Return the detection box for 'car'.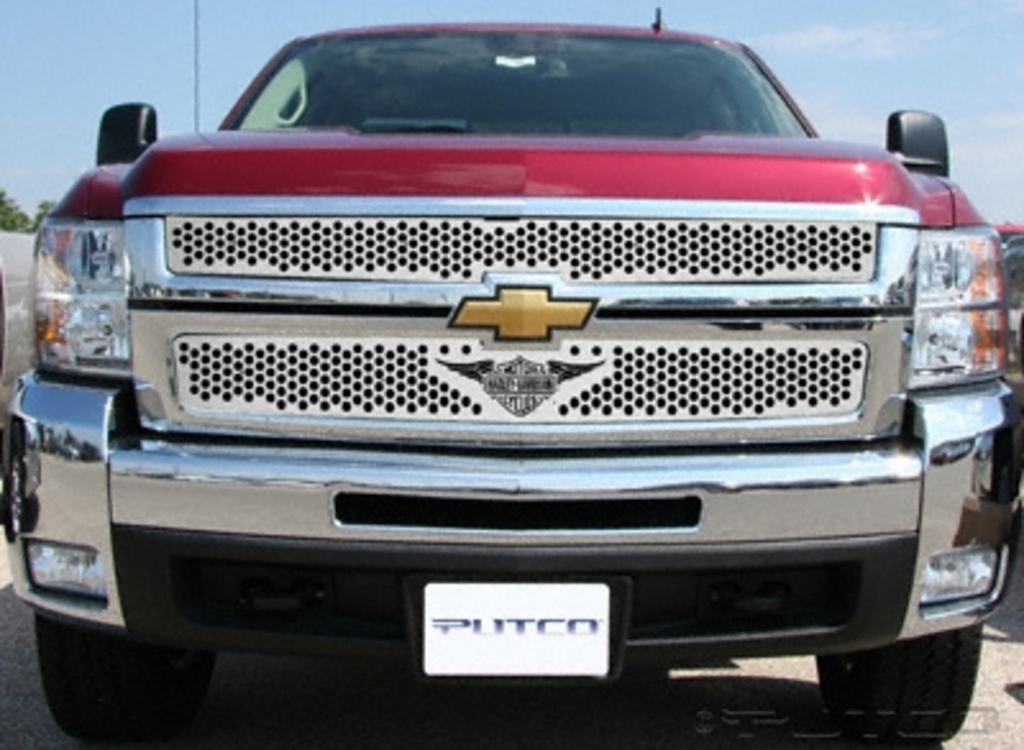
bbox(8, 15, 1021, 742).
